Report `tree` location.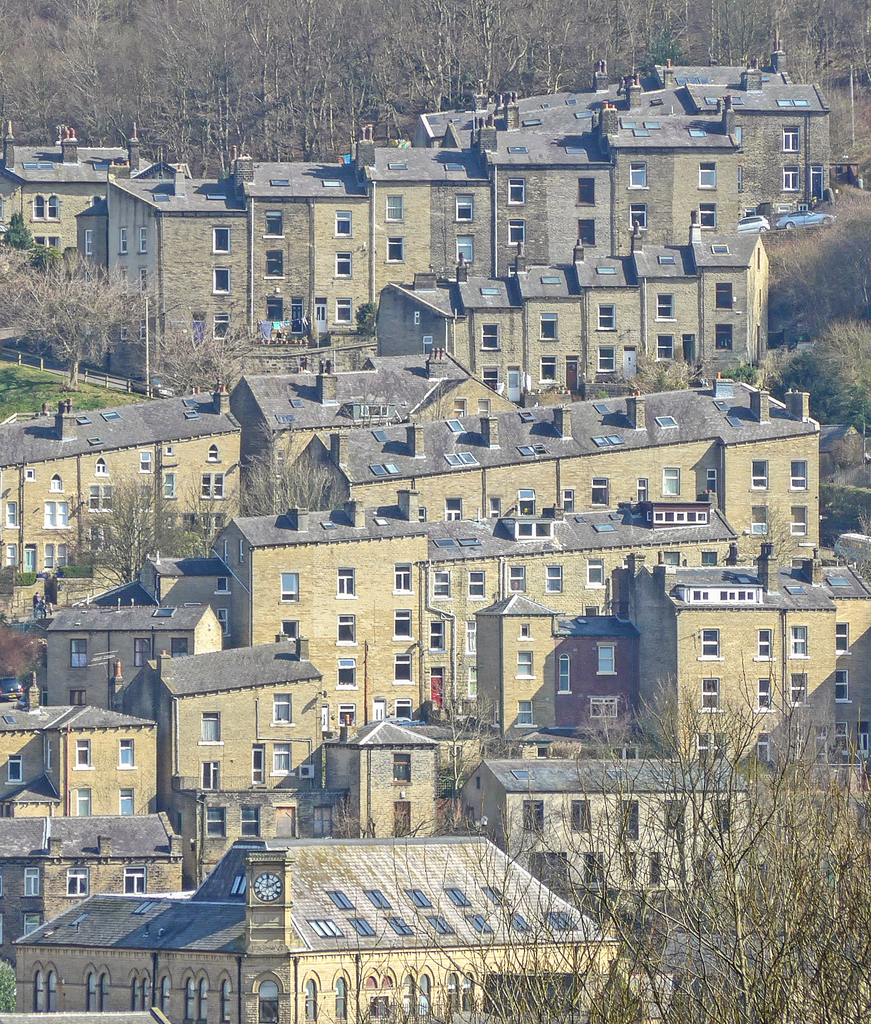
Report: 11, 238, 145, 338.
